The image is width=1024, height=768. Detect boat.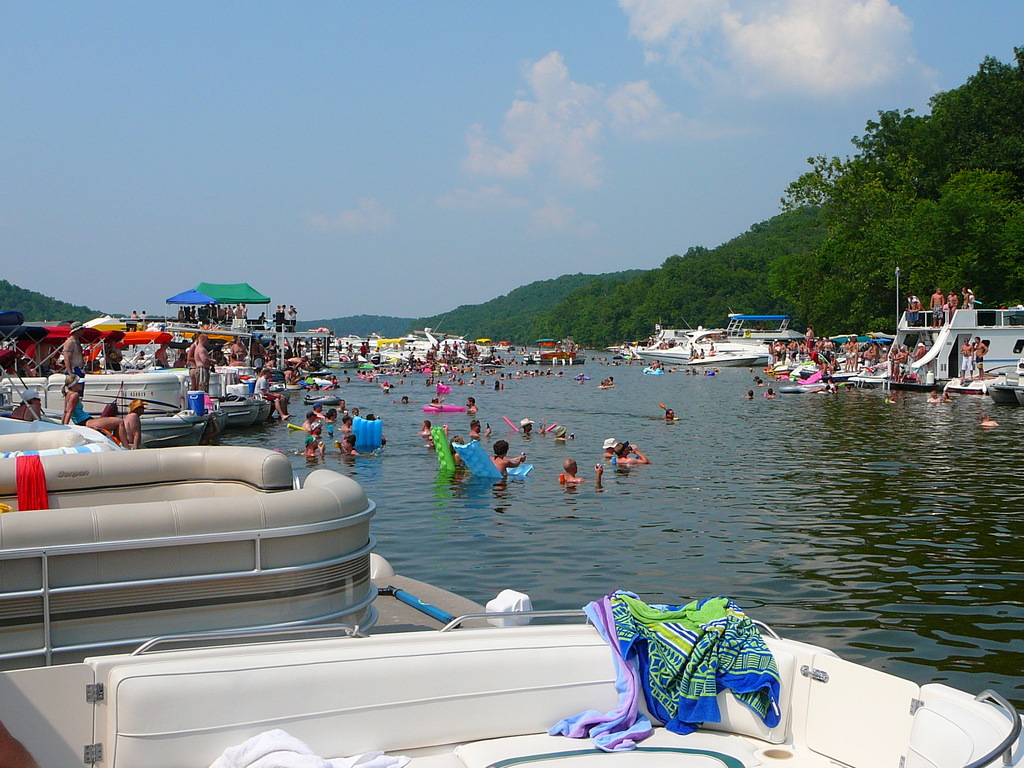
Detection: box(0, 312, 216, 447).
